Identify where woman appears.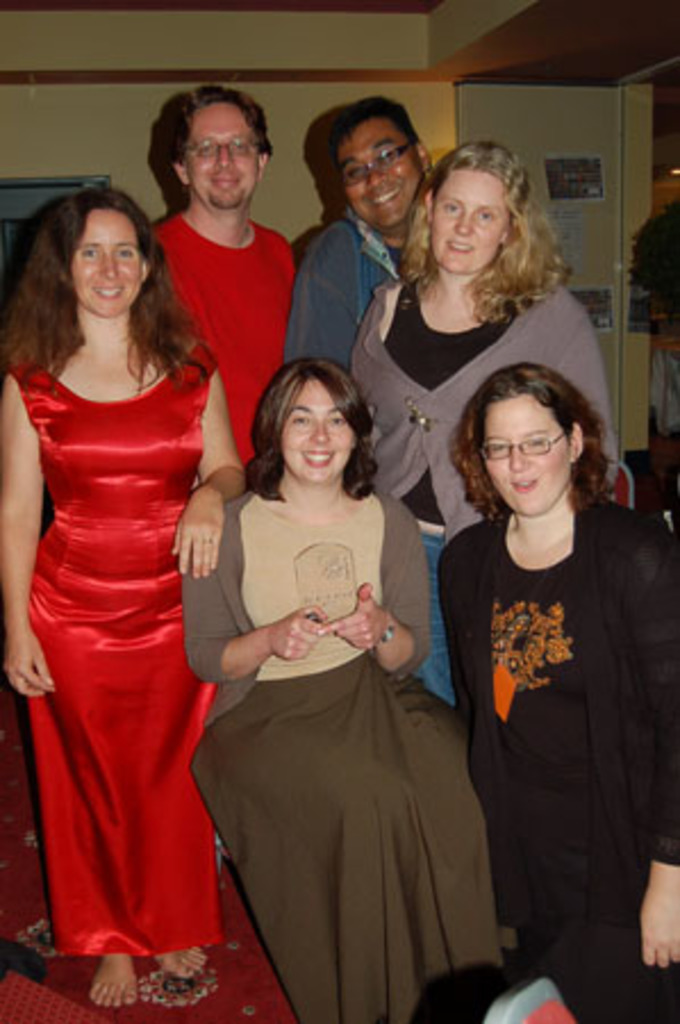
Appears at locate(184, 332, 459, 1023).
